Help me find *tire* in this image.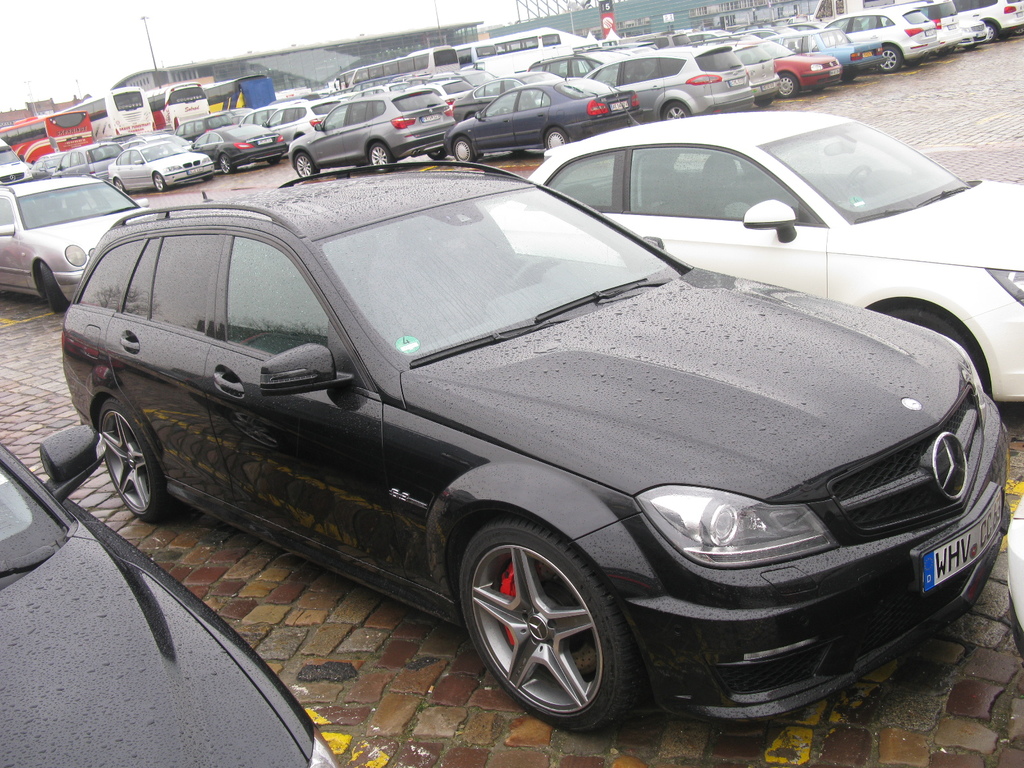
Found it: {"left": 544, "top": 127, "right": 572, "bottom": 148}.
